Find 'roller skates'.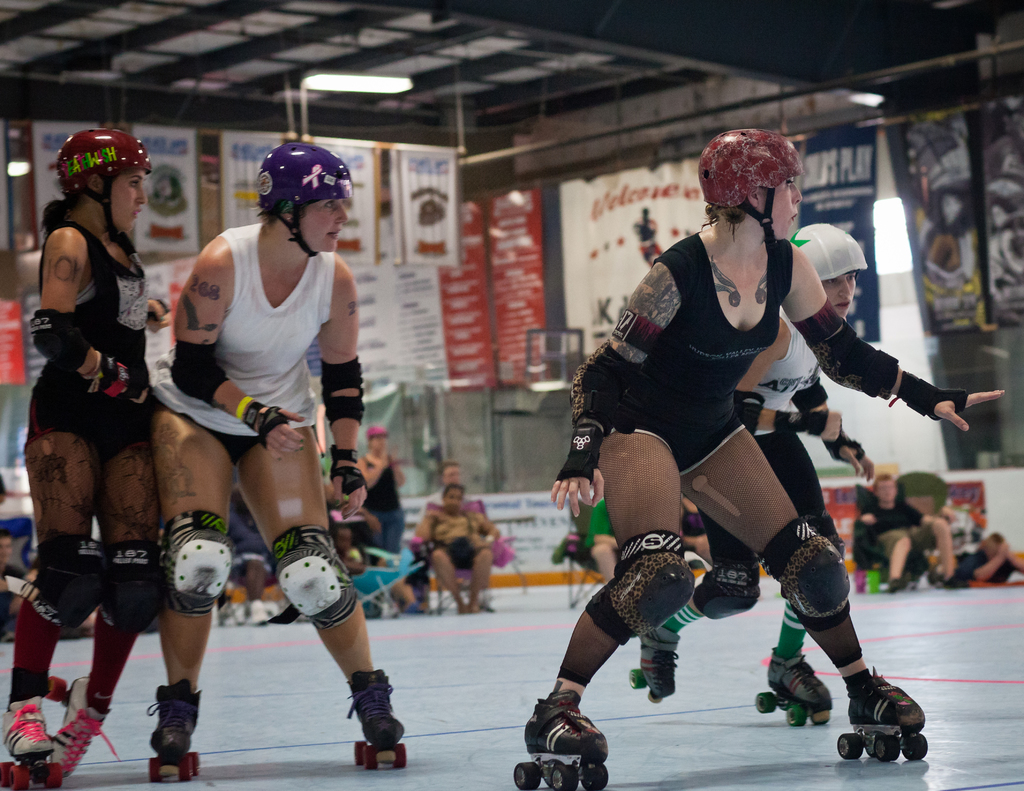
crop(513, 691, 611, 790).
